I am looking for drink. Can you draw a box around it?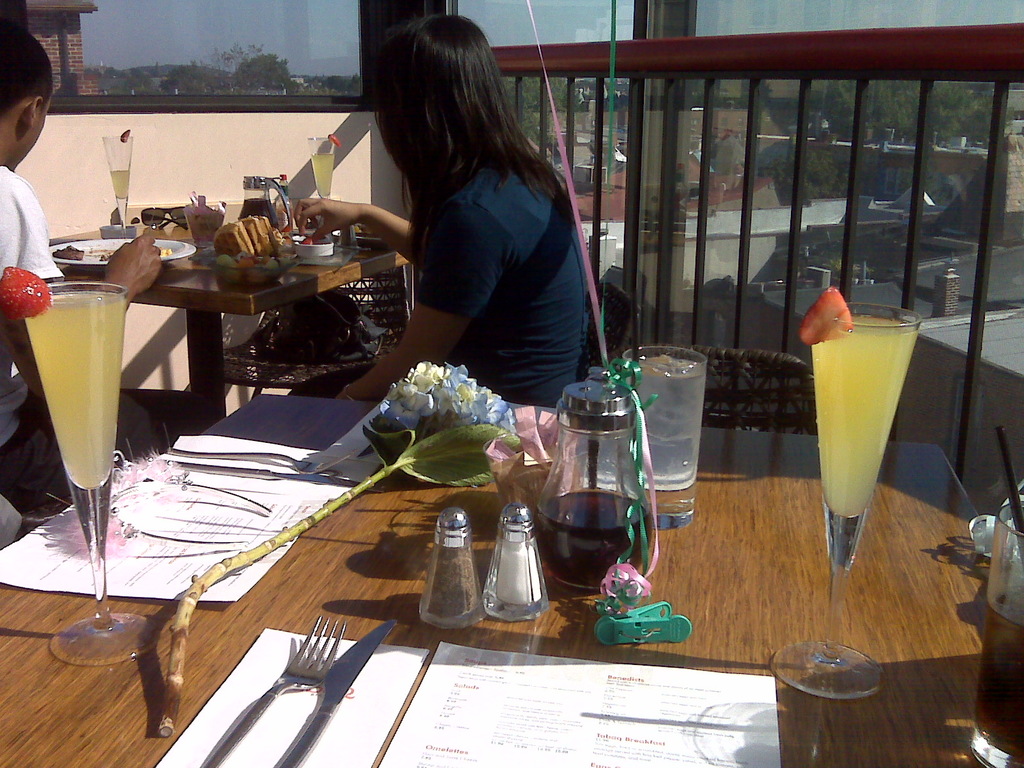
Sure, the bounding box is l=312, t=150, r=333, b=197.
